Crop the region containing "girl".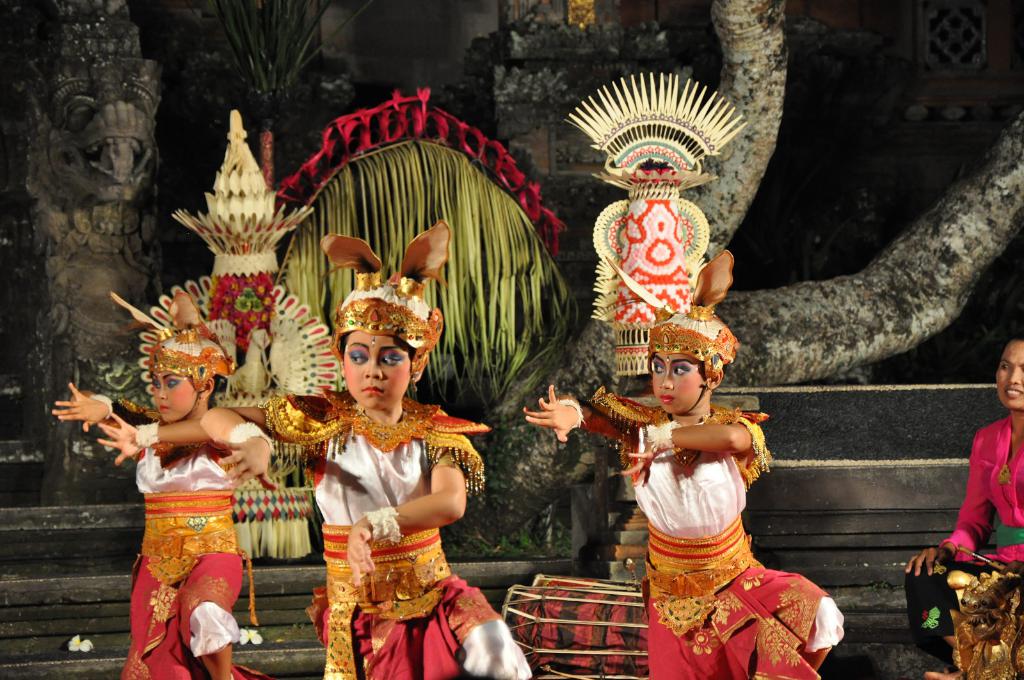
Crop region: <box>200,219,530,679</box>.
